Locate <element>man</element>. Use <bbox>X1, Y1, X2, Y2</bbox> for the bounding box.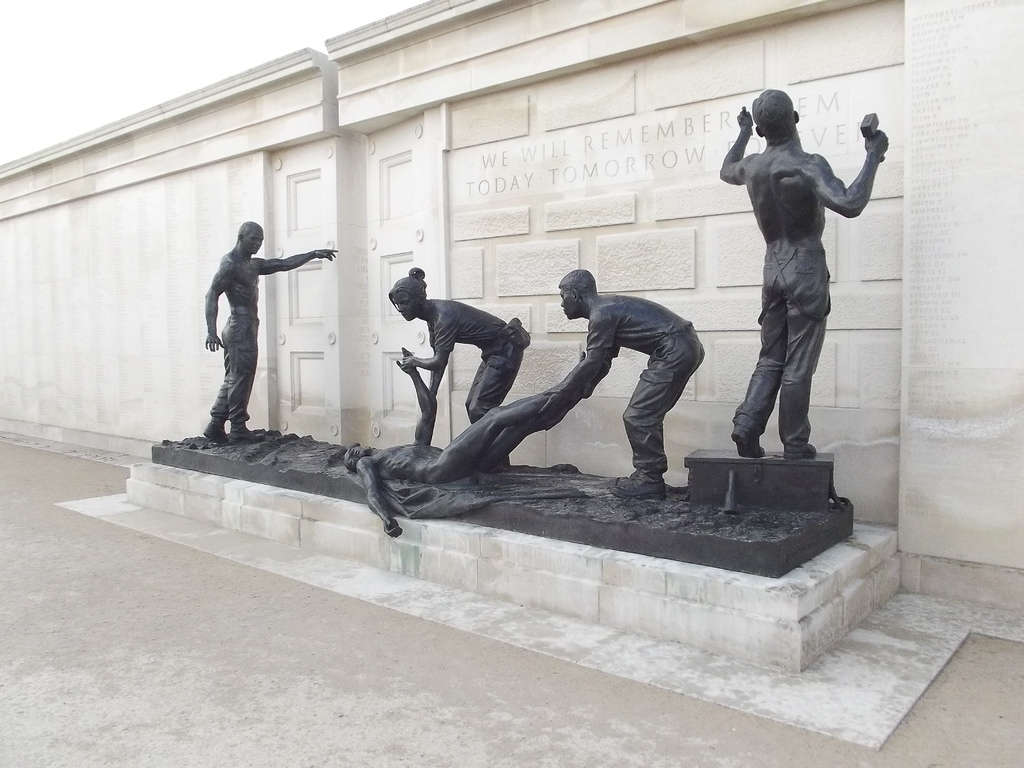
<bbox>201, 220, 332, 431</bbox>.
